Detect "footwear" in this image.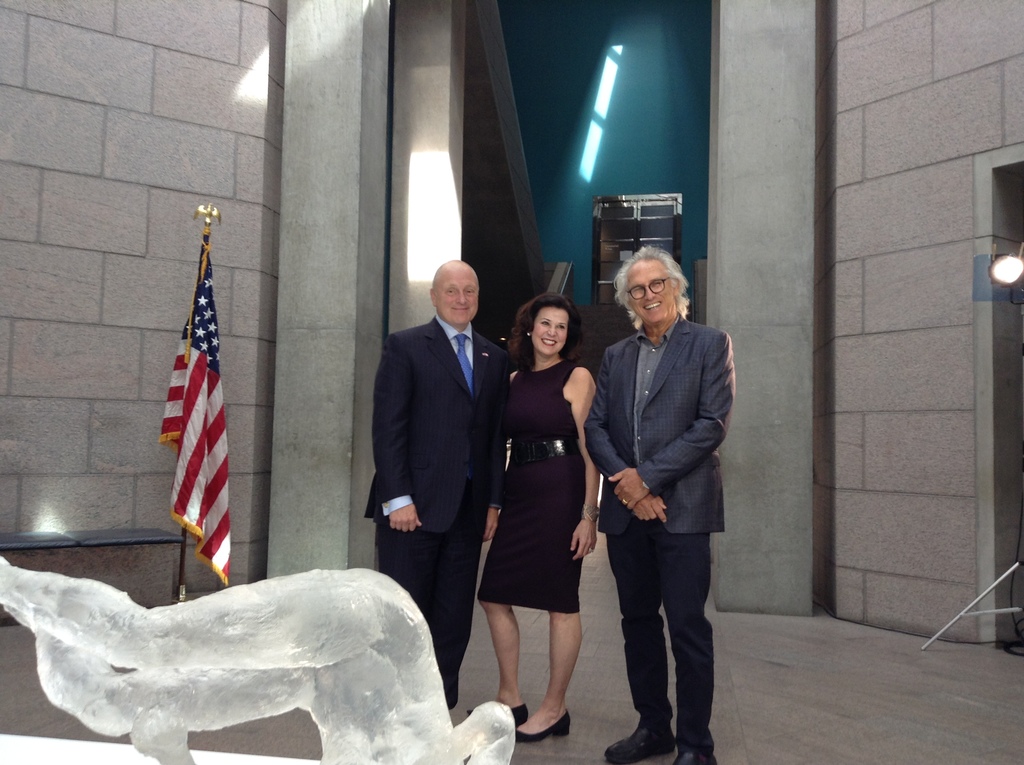
Detection: 459 700 527 732.
